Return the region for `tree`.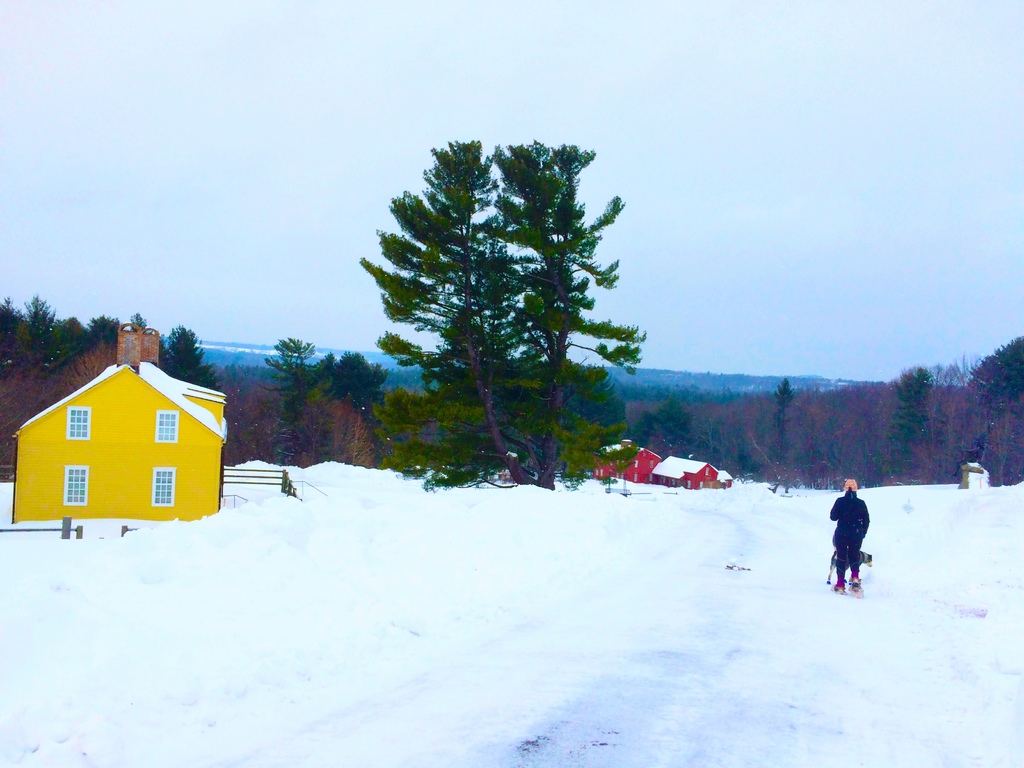
l=867, t=364, r=932, b=504.
